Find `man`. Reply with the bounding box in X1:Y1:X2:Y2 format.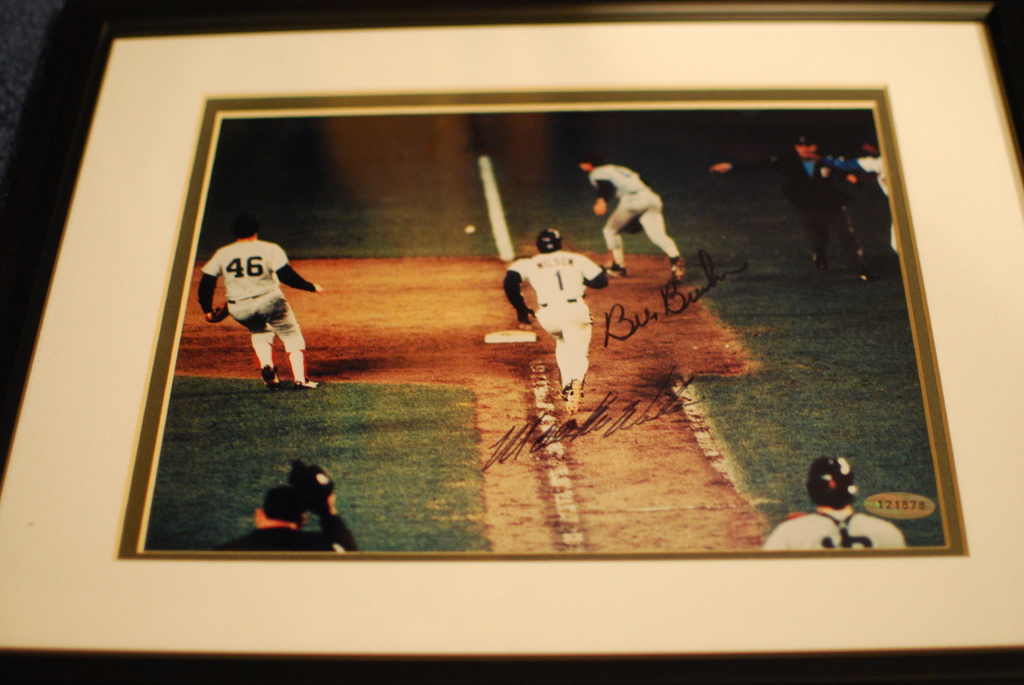
575:157:687:283.
